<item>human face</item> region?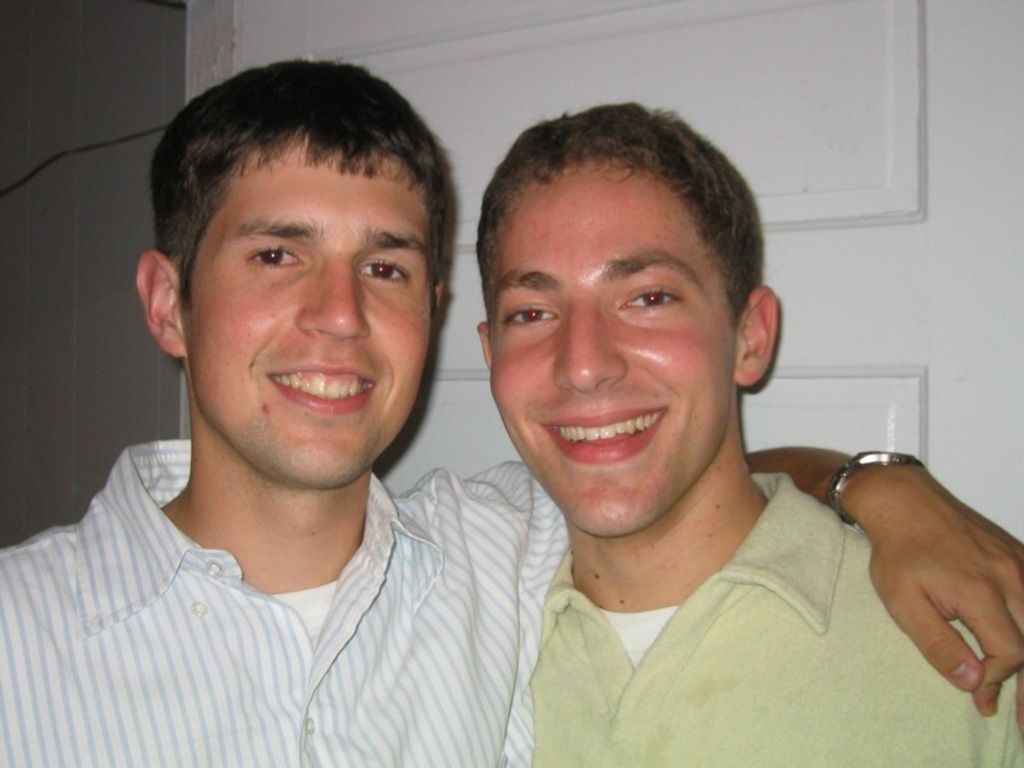
Rect(180, 143, 431, 486)
